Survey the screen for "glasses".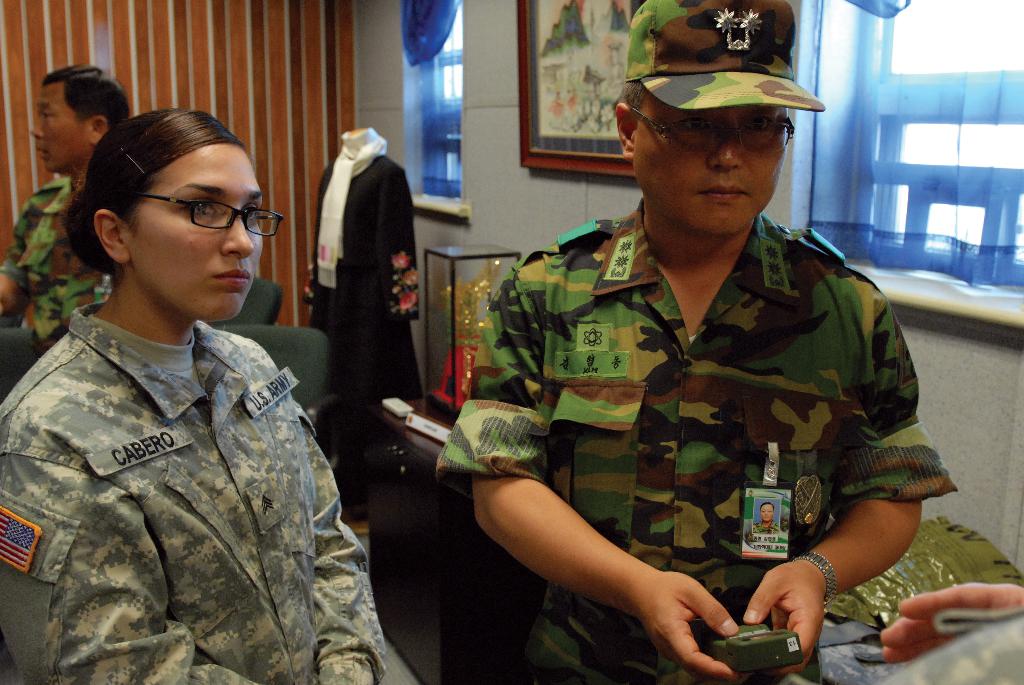
Survey found: locate(114, 186, 260, 237).
